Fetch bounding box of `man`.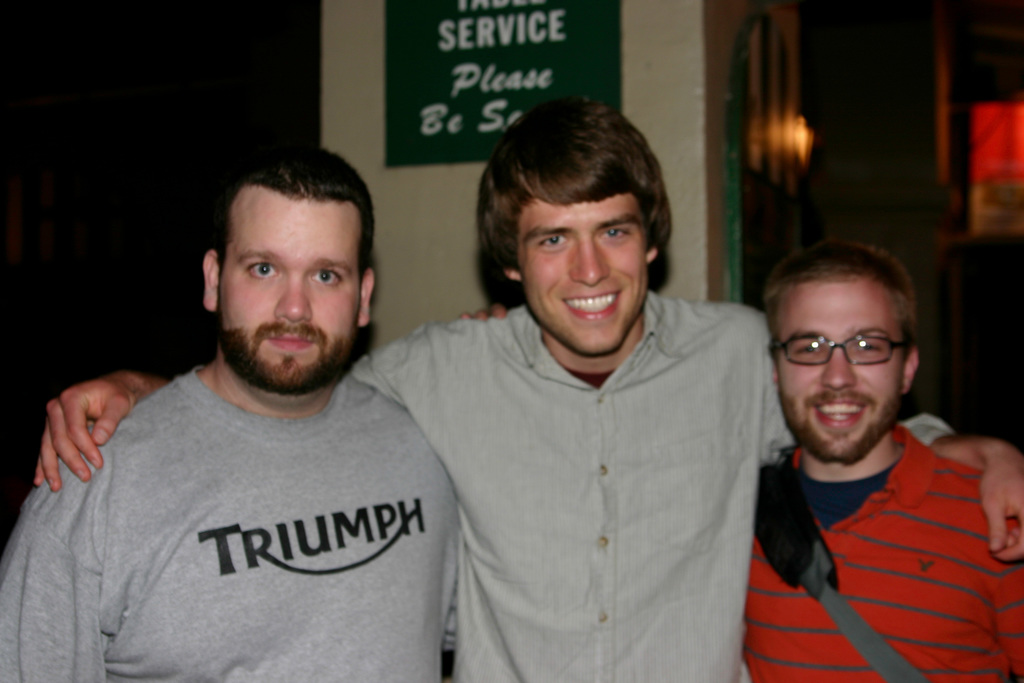
Bbox: region(456, 240, 1023, 682).
